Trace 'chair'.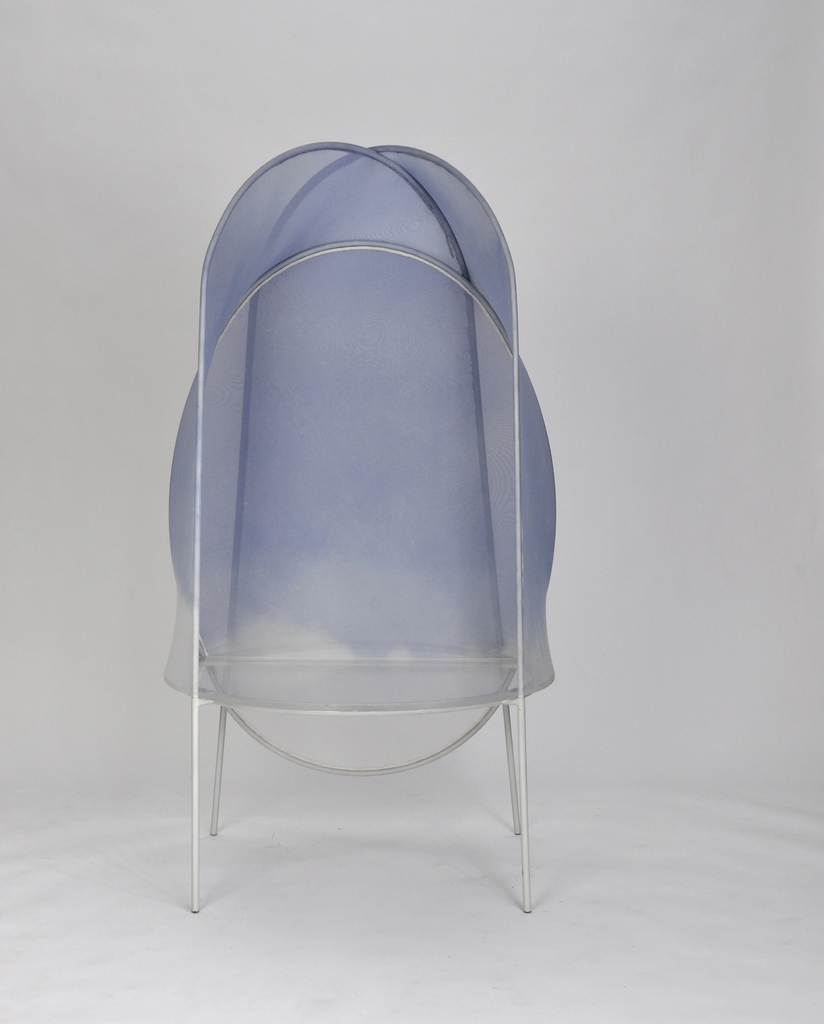
Traced to left=152, top=90, right=599, bottom=916.
